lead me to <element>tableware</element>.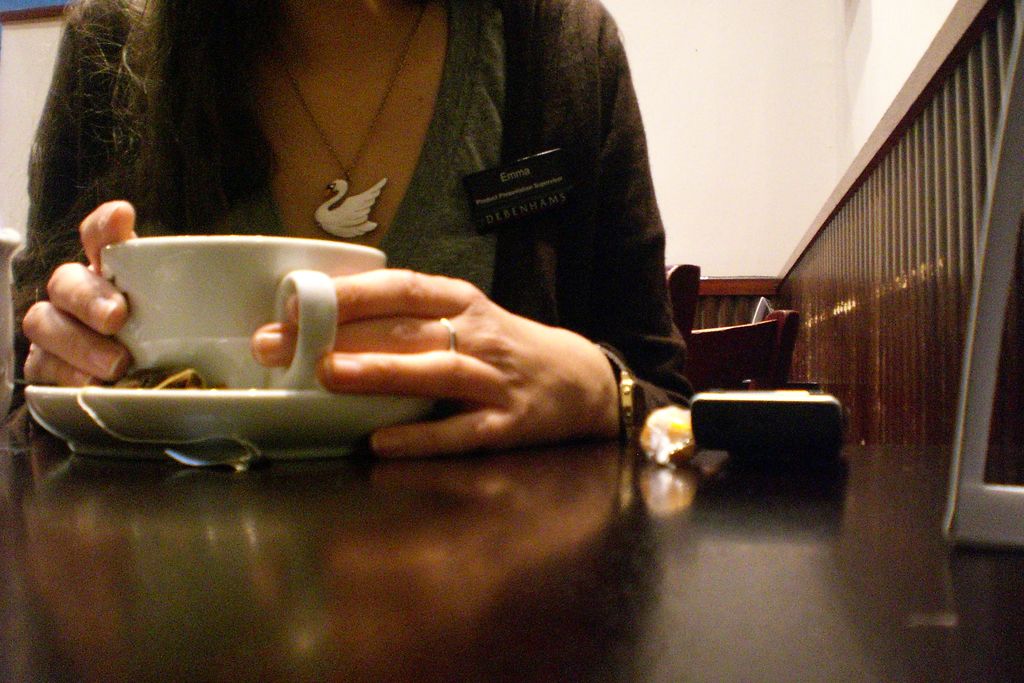
Lead to x1=45, y1=217, x2=472, y2=444.
